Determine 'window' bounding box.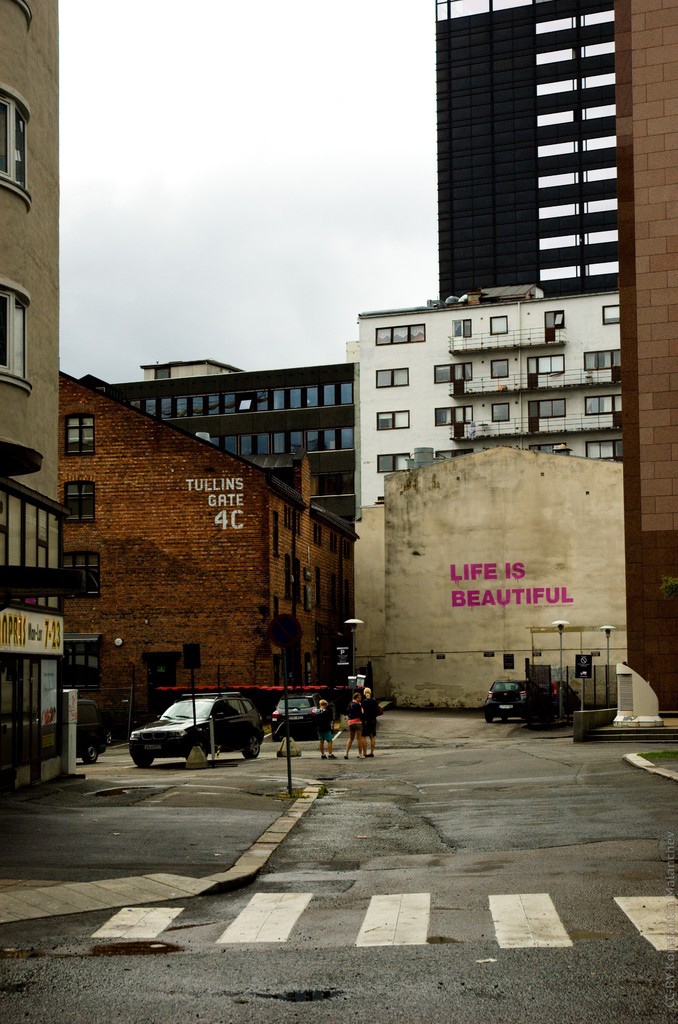
Determined: <region>558, 310, 563, 326</region>.
